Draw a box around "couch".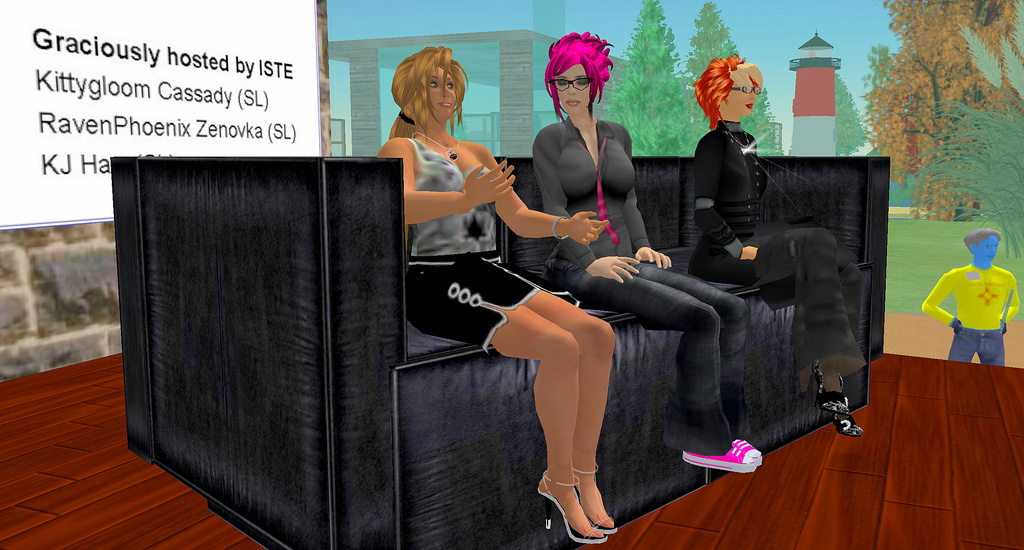
box=[123, 160, 883, 547].
